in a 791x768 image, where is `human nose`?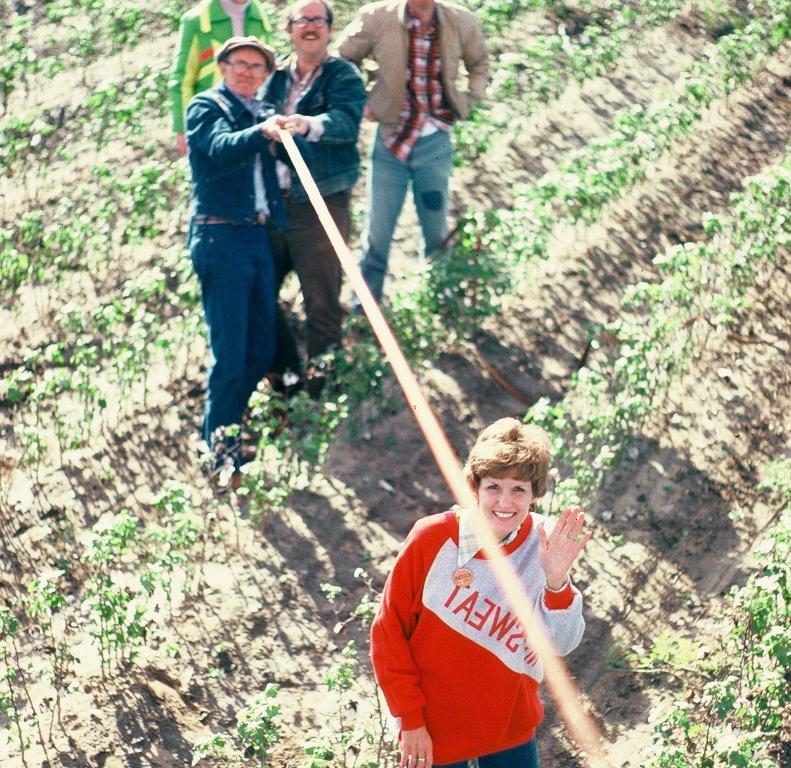
(306, 23, 315, 35).
